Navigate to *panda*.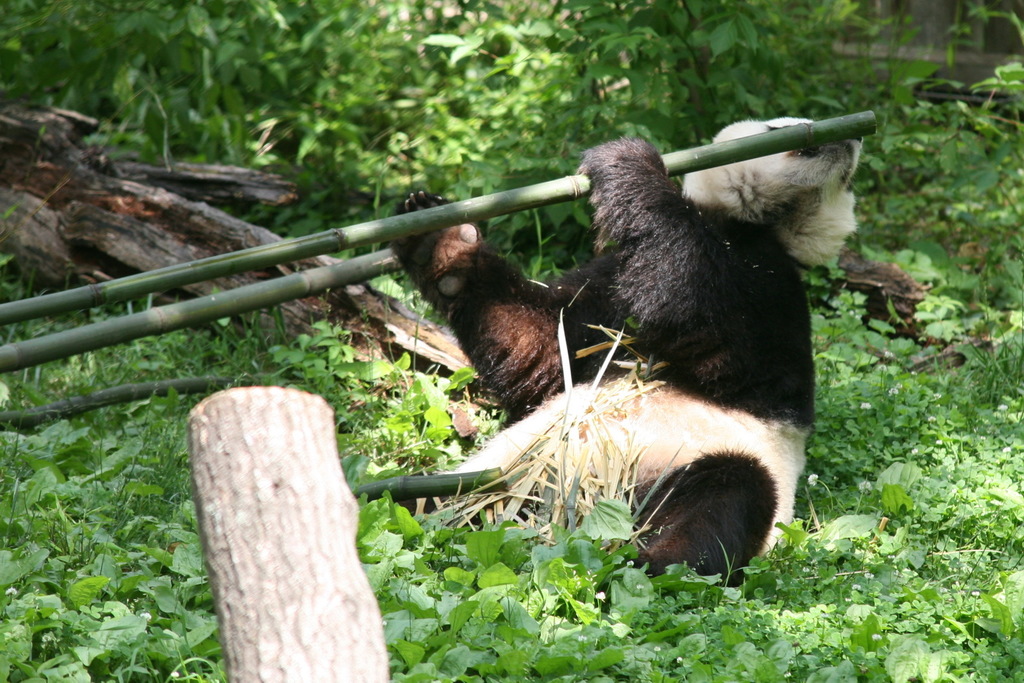
Navigation target: (left=378, top=110, right=855, bottom=580).
